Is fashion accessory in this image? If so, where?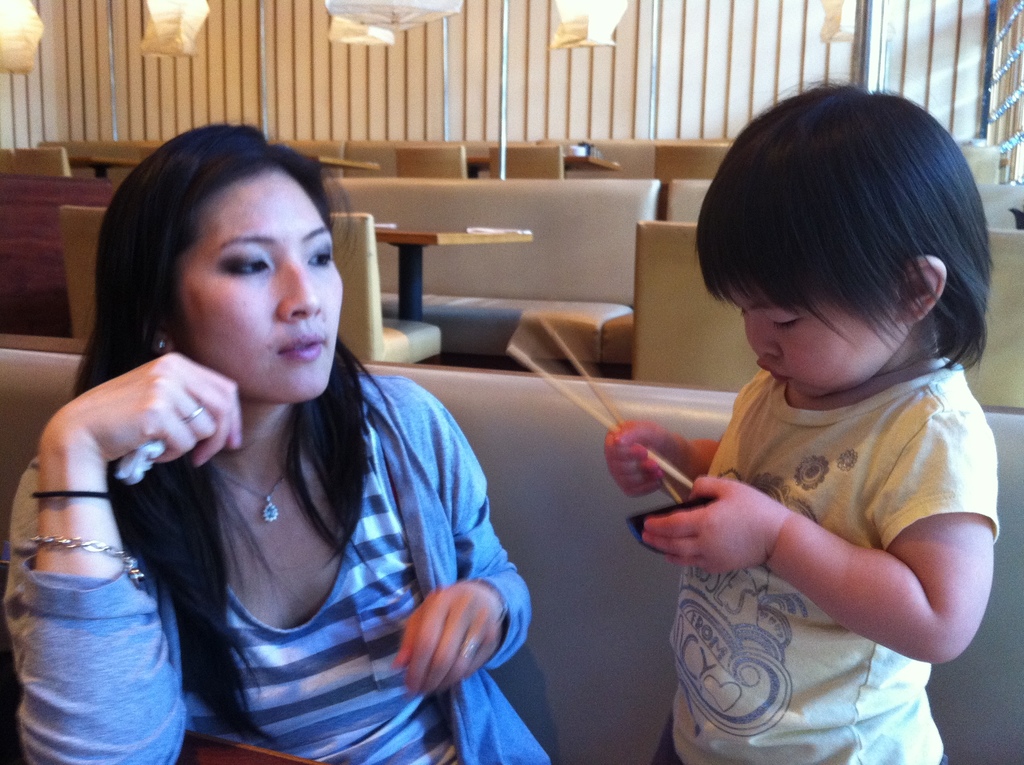
Yes, at detection(186, 408, 206, 417).
